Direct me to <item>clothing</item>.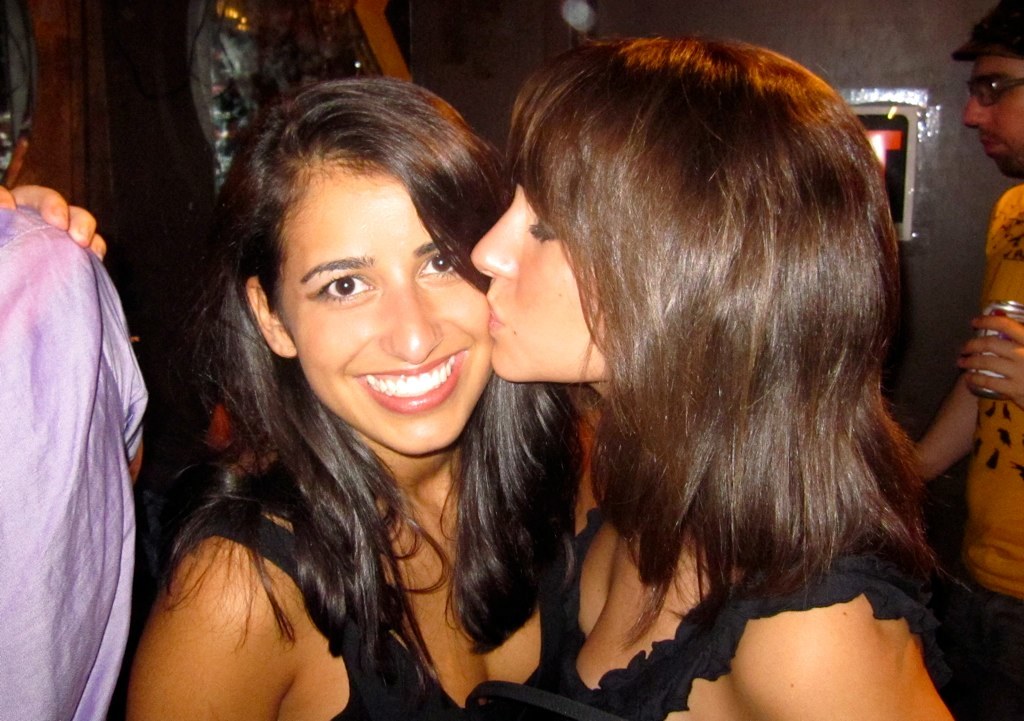
Direction: {"left": 467, "top": 505, "right": 1017, "bottom": 718}.
